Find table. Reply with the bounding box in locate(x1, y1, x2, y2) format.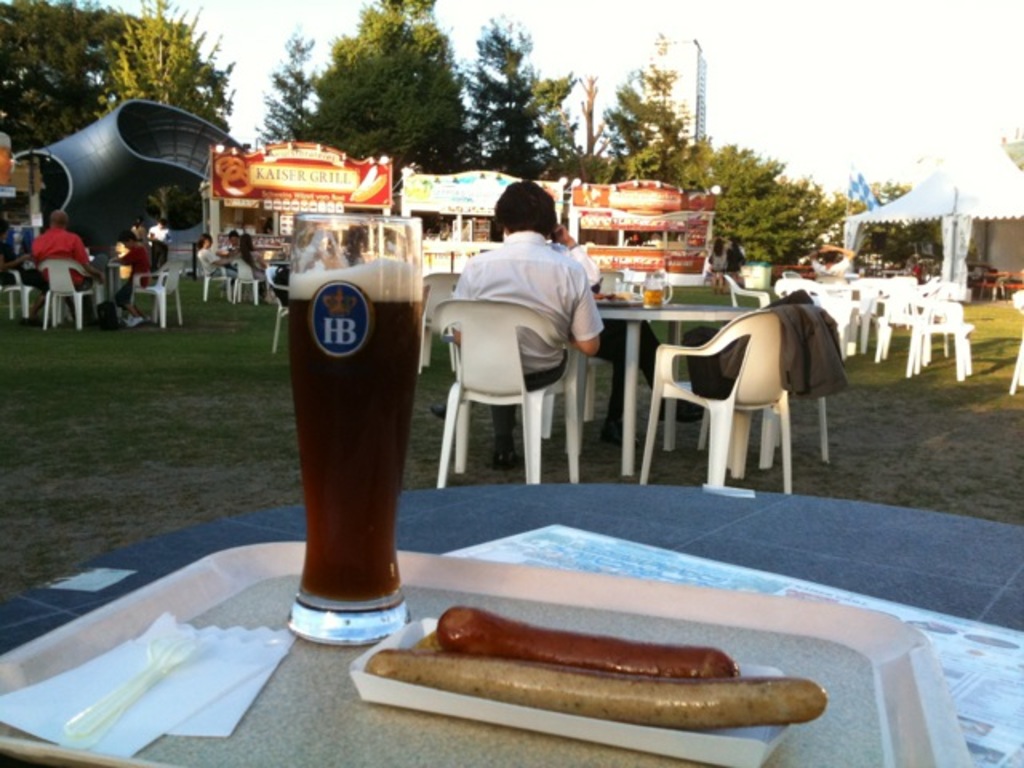
locate(0, 478, 1022, 766).
